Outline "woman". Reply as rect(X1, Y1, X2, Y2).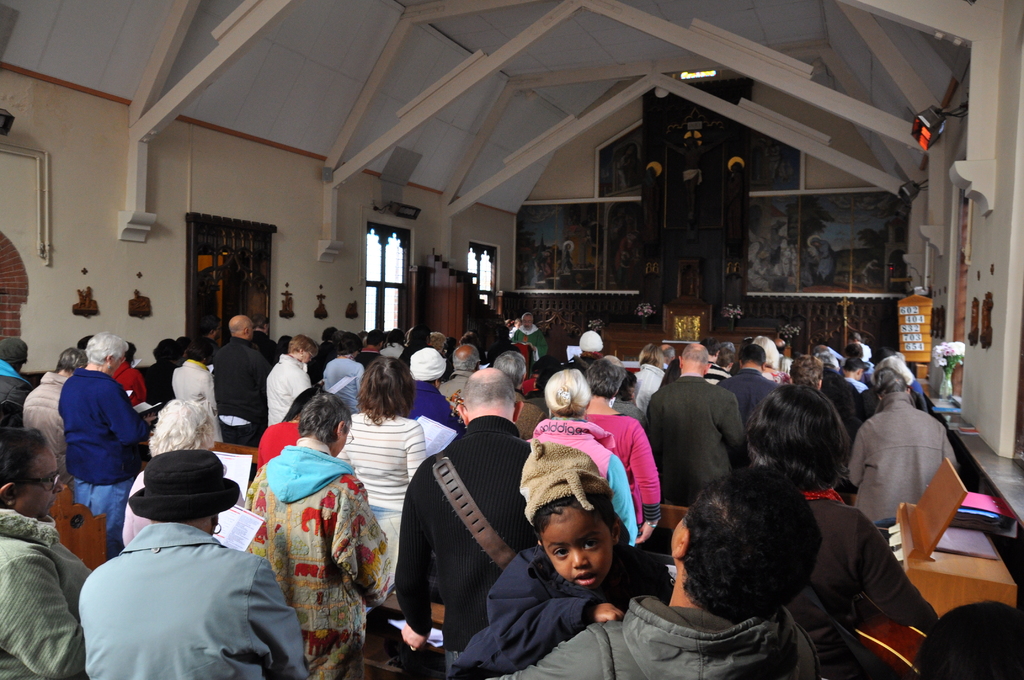
rect(0, 425, 95, 679).
